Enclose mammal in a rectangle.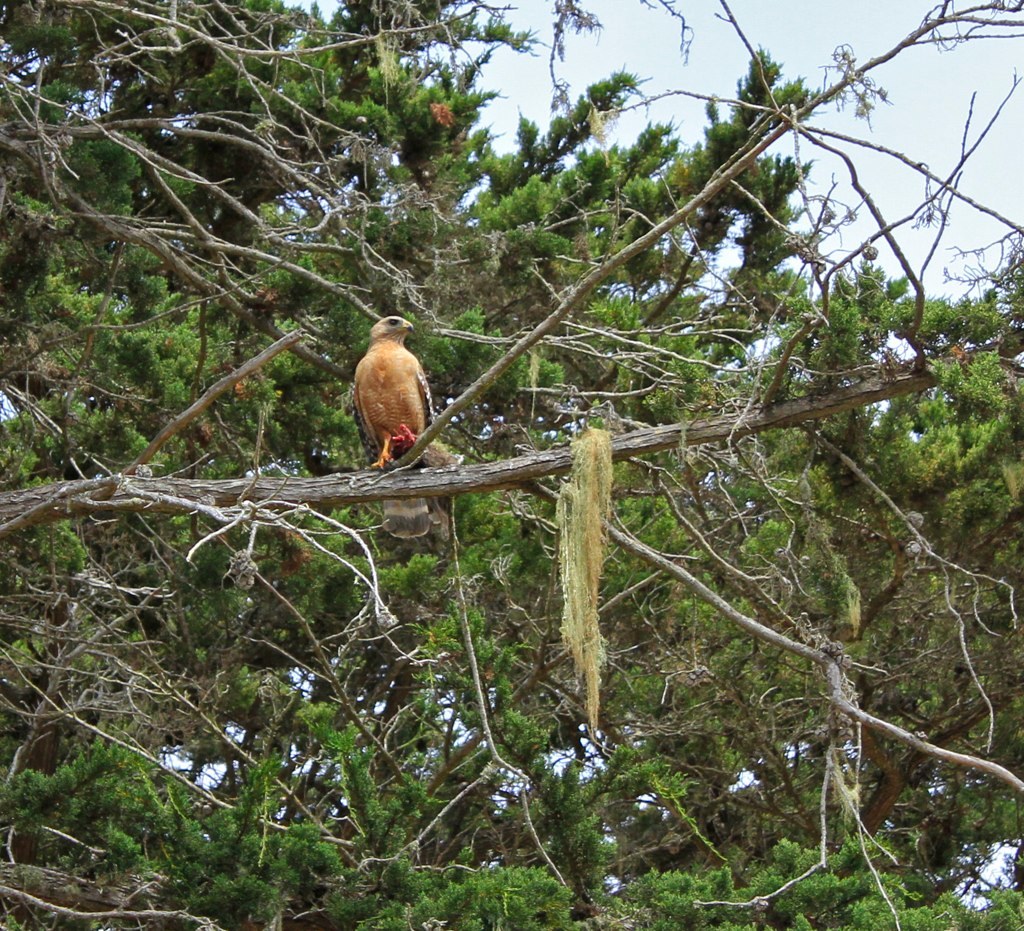
{"left": 317, "top": 310, "right": 464, "bottom": 574}.
